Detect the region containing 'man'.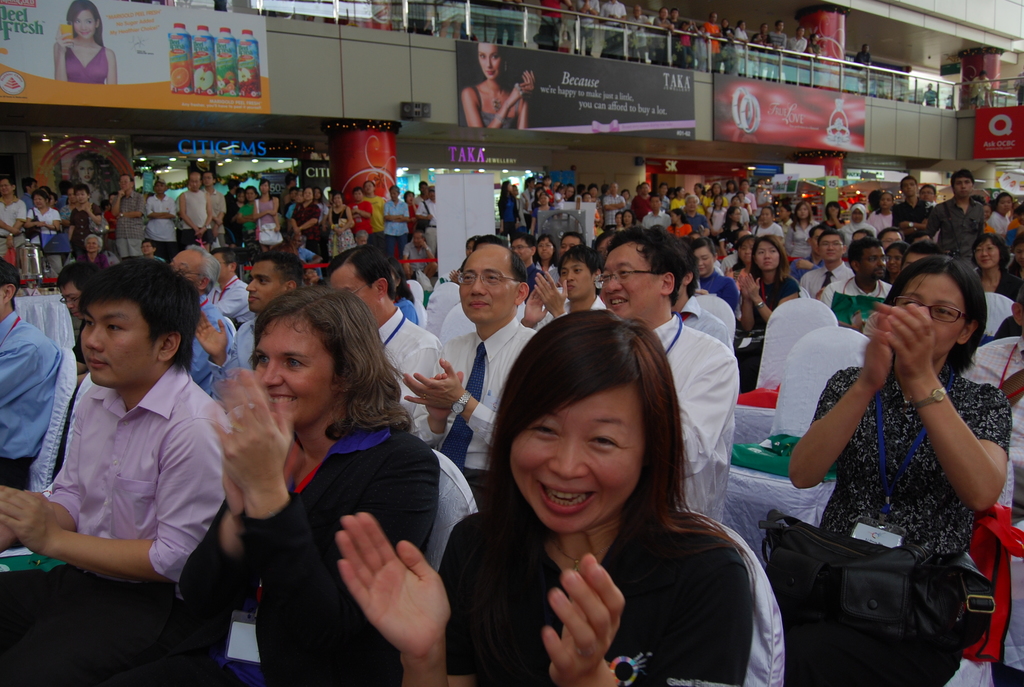
893/175/931/241.
